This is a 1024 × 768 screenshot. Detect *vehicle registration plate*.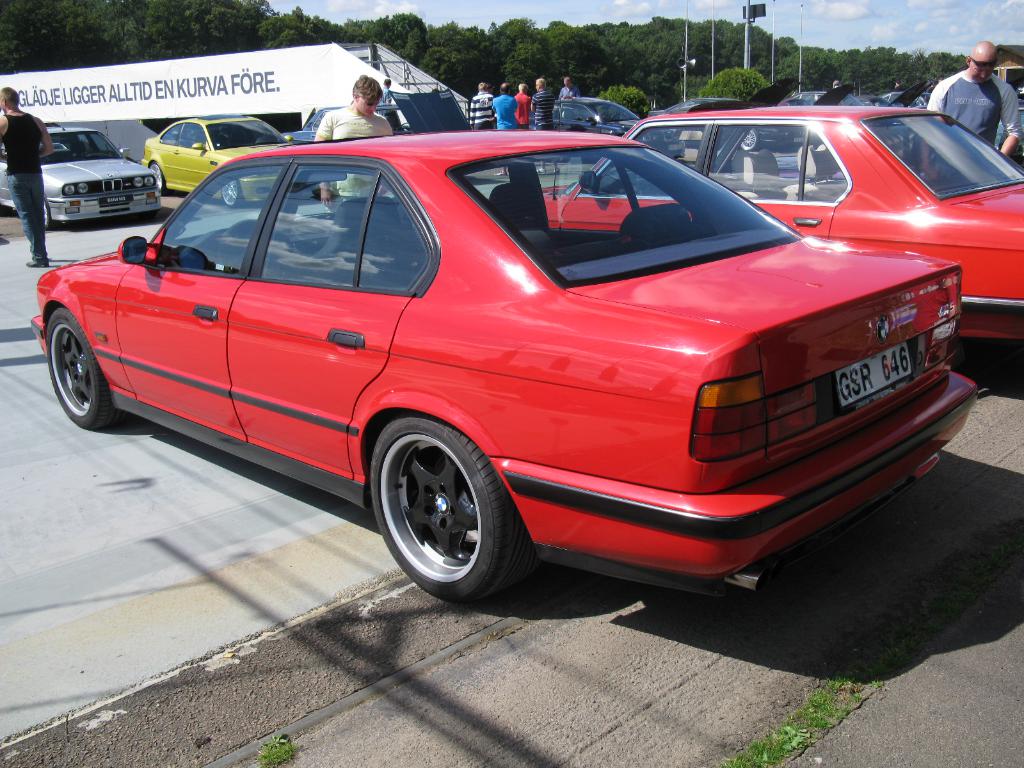
l=834, t=341, r=915, b=410.
